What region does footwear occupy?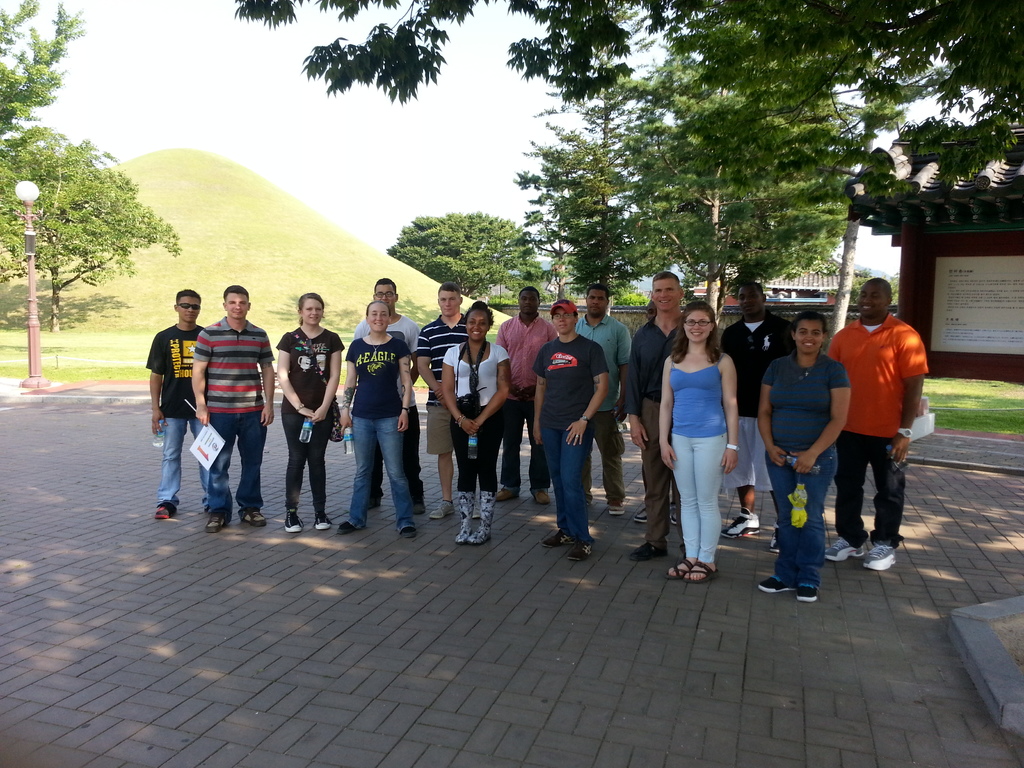
335/521/360/533.
